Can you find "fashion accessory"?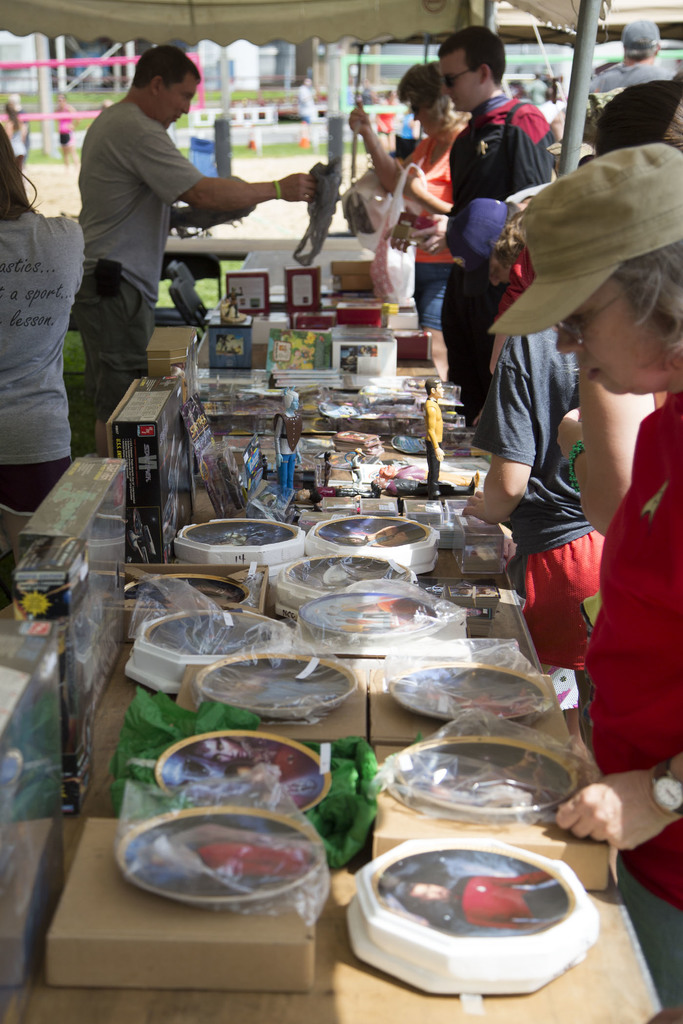
Yes, bounding box: (left=570, top=432, right=582, bottom=497).
